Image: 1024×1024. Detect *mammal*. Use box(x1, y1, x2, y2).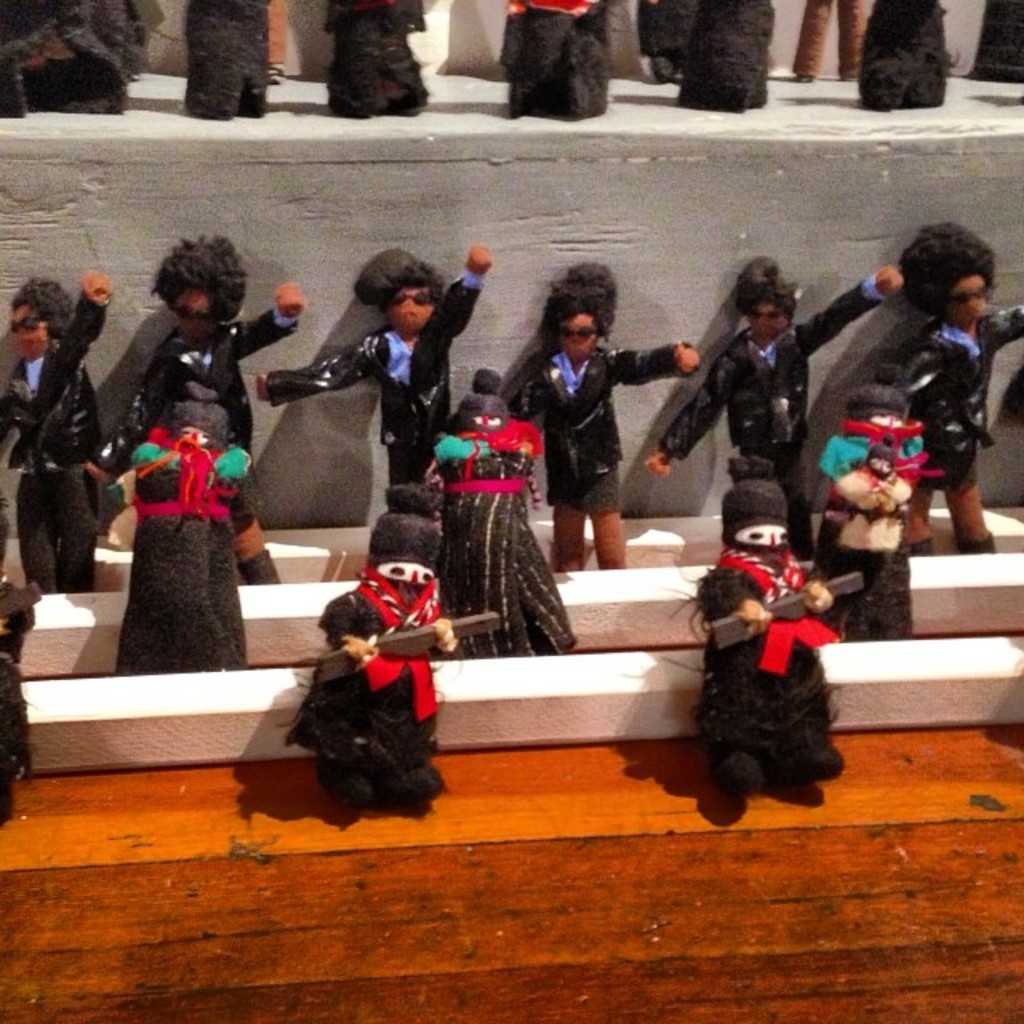
box(670, 0, 771, 118).
